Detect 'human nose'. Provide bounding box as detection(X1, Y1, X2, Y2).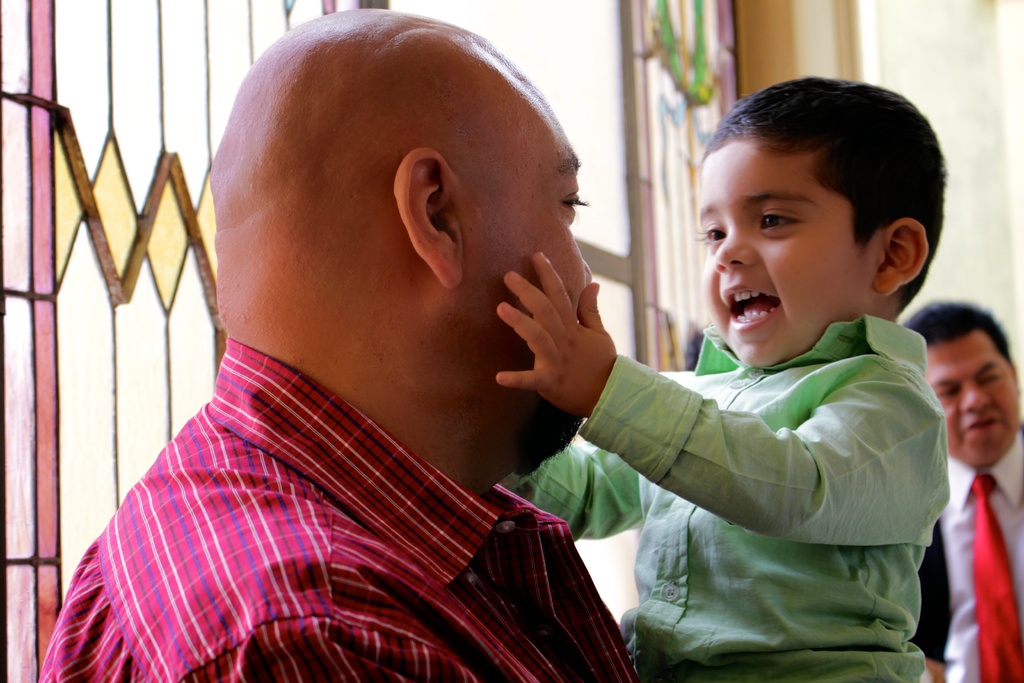
detection(582, 261, 593, 291).
